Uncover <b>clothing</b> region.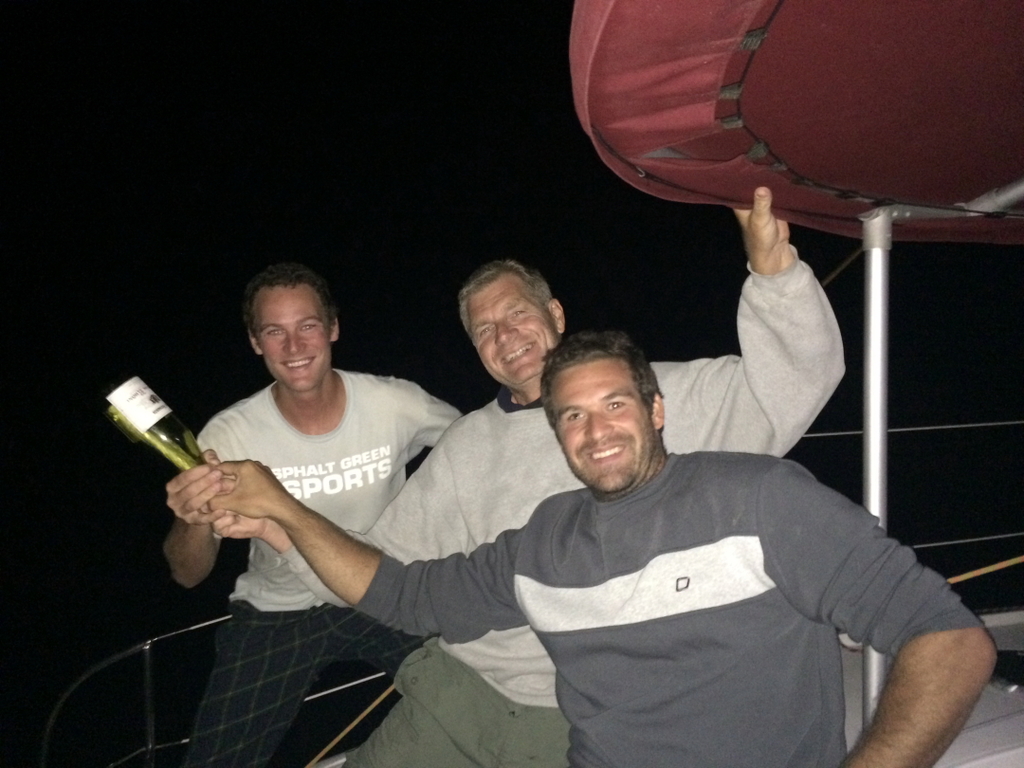
Uncovered: <box>193,367,468,767</box>.
